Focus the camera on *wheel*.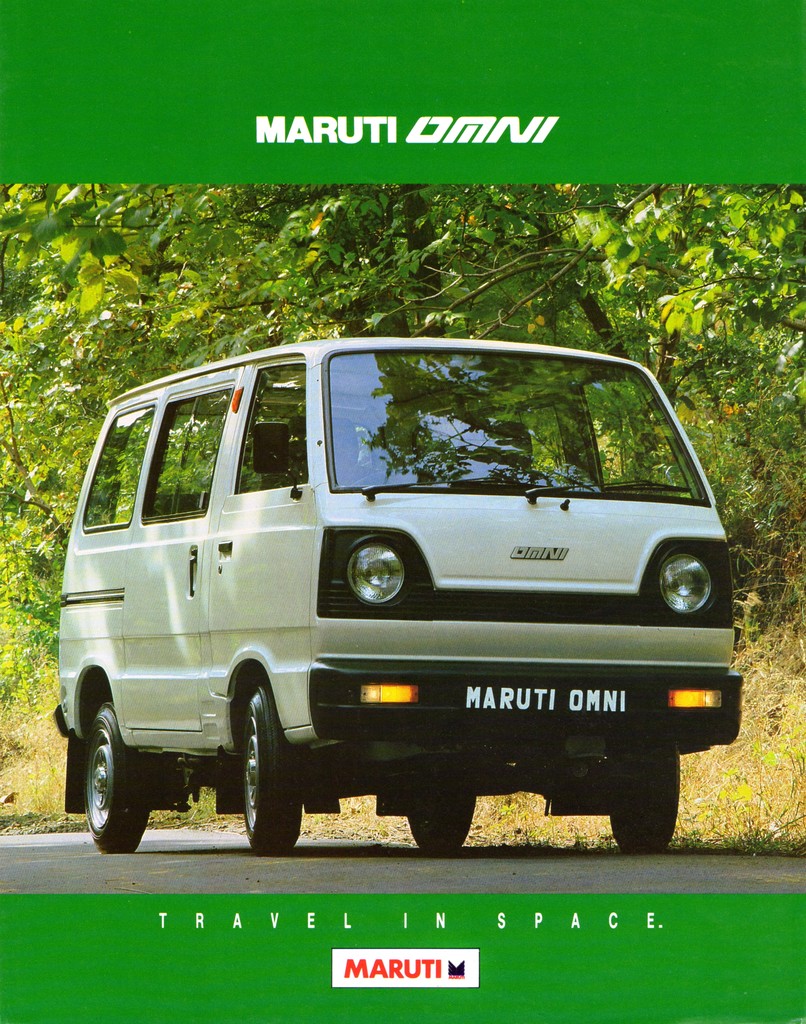
Focus region: x1=85, y1=695, x2=157, y2=852.
